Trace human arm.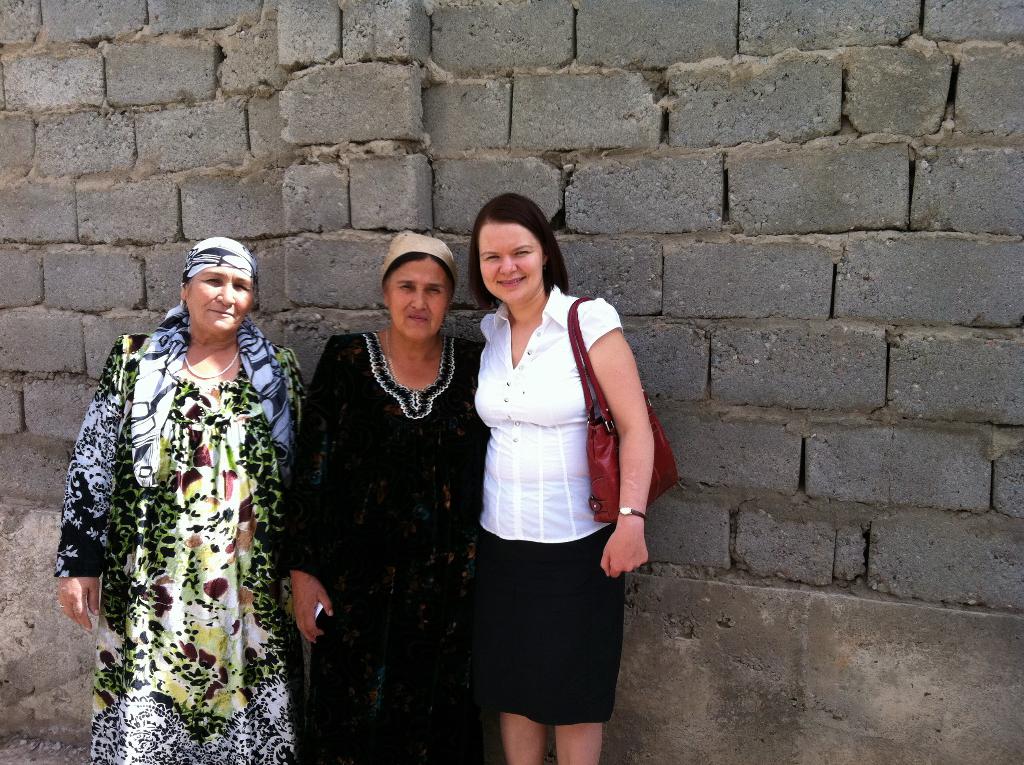
Traced to <box>590,328,650,527</box>.
